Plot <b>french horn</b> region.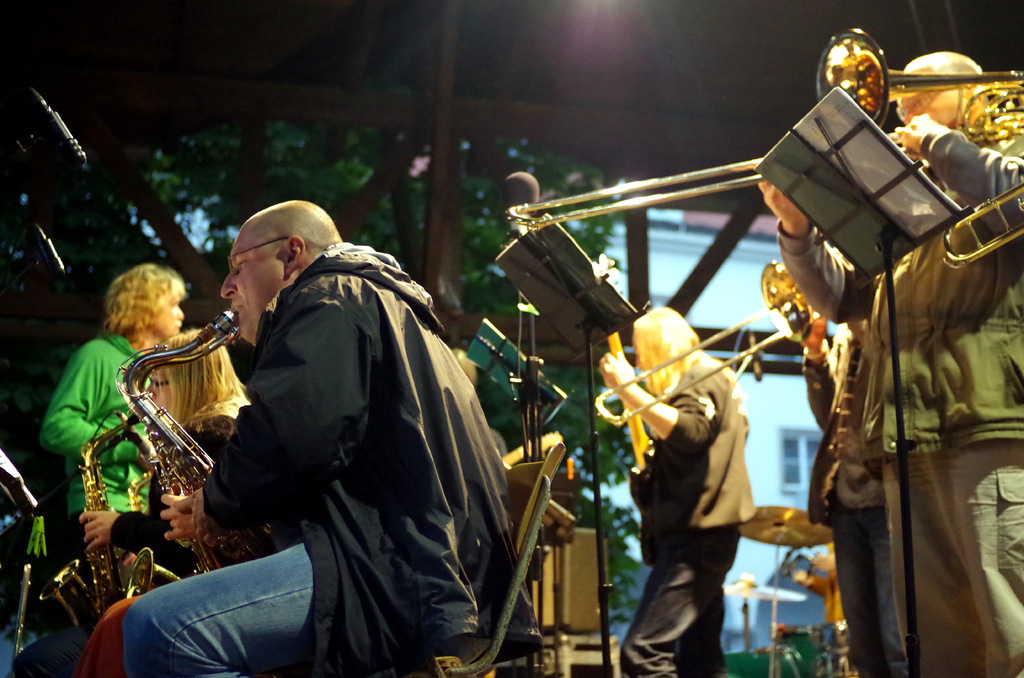
Plotted at (589, 257, 829, 432).
